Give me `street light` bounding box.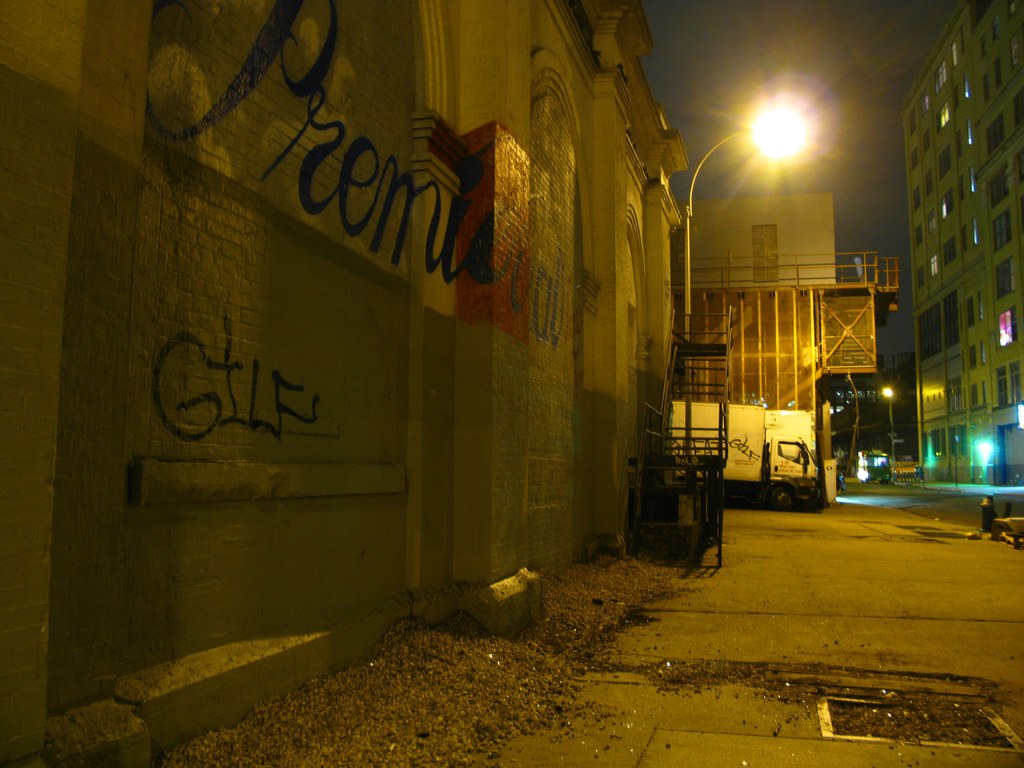
<region>878, 384, 905, 490</region>.
